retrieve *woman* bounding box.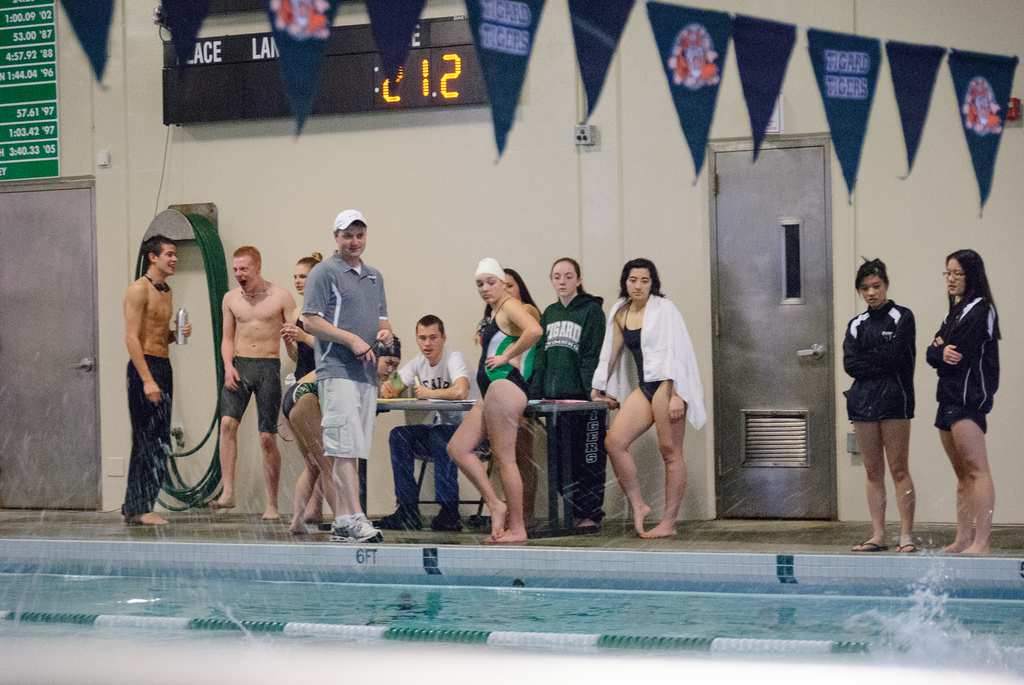
Bounding box: 842 253 916 553.
